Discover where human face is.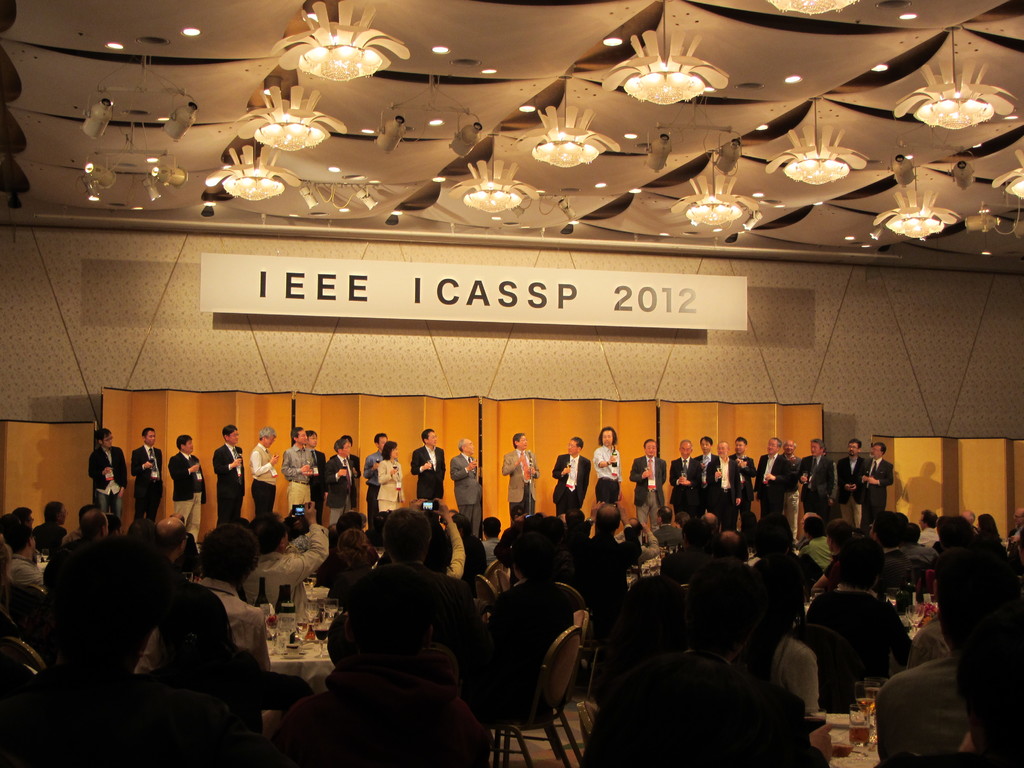
Discovered at BBox(644, 442, 660, 455).
